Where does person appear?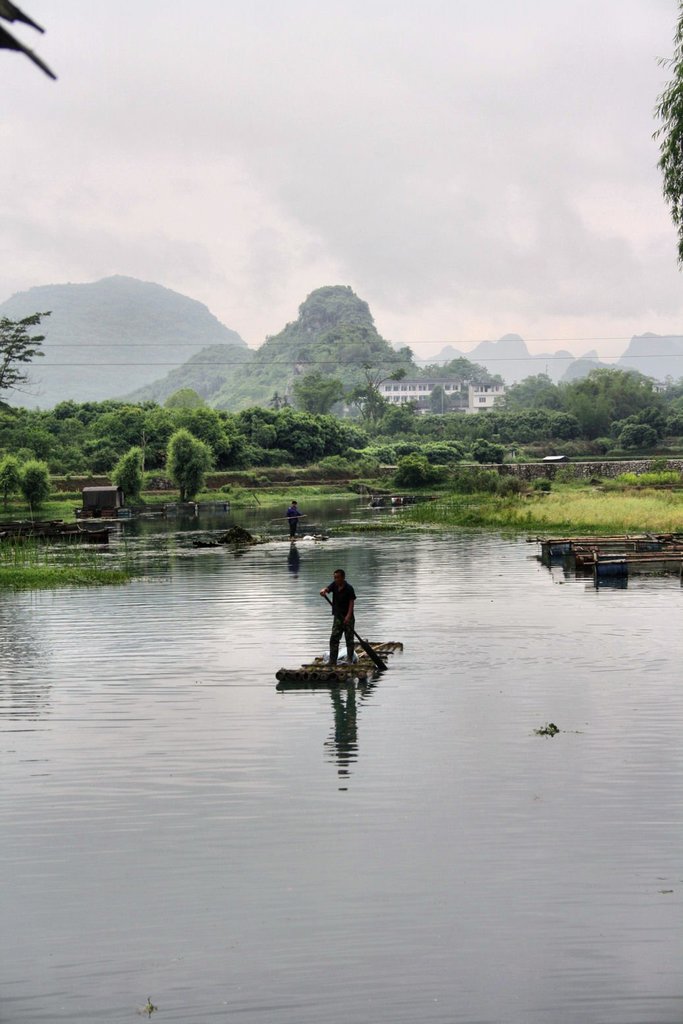
Appears at (288, 493, 304, 545).
